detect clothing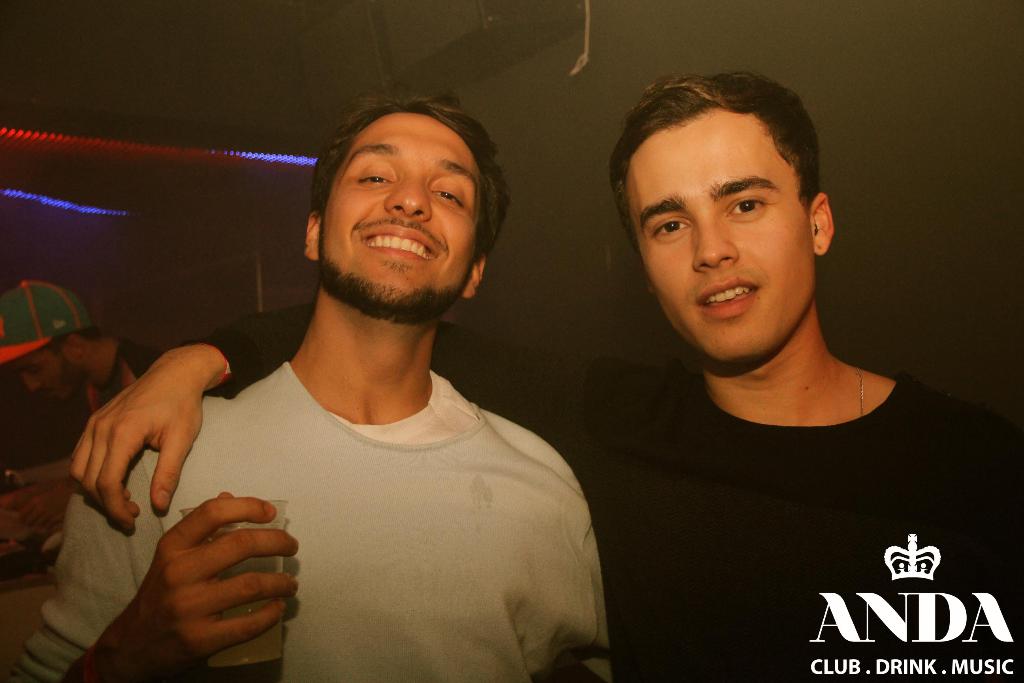
x1=177 y1=304 x2=1023 y2=682
